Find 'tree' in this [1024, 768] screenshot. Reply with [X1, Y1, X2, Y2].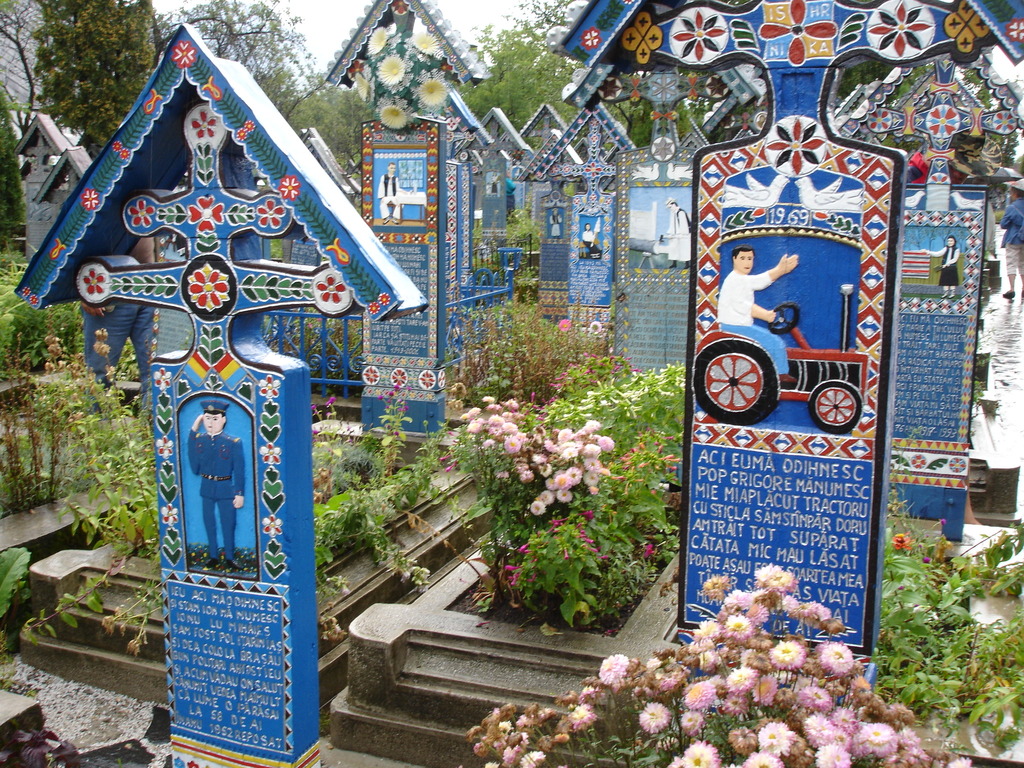
[461, 0, 705, 151].
